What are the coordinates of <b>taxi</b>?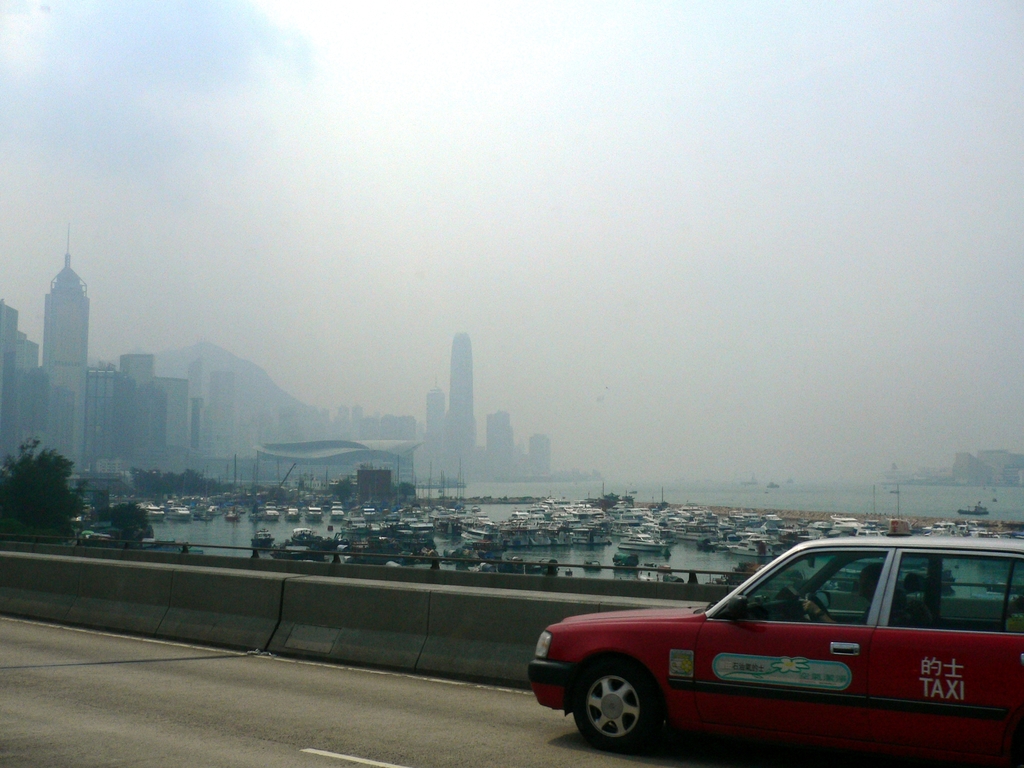
[left=511, top=518, right=1020, bottom=762].
